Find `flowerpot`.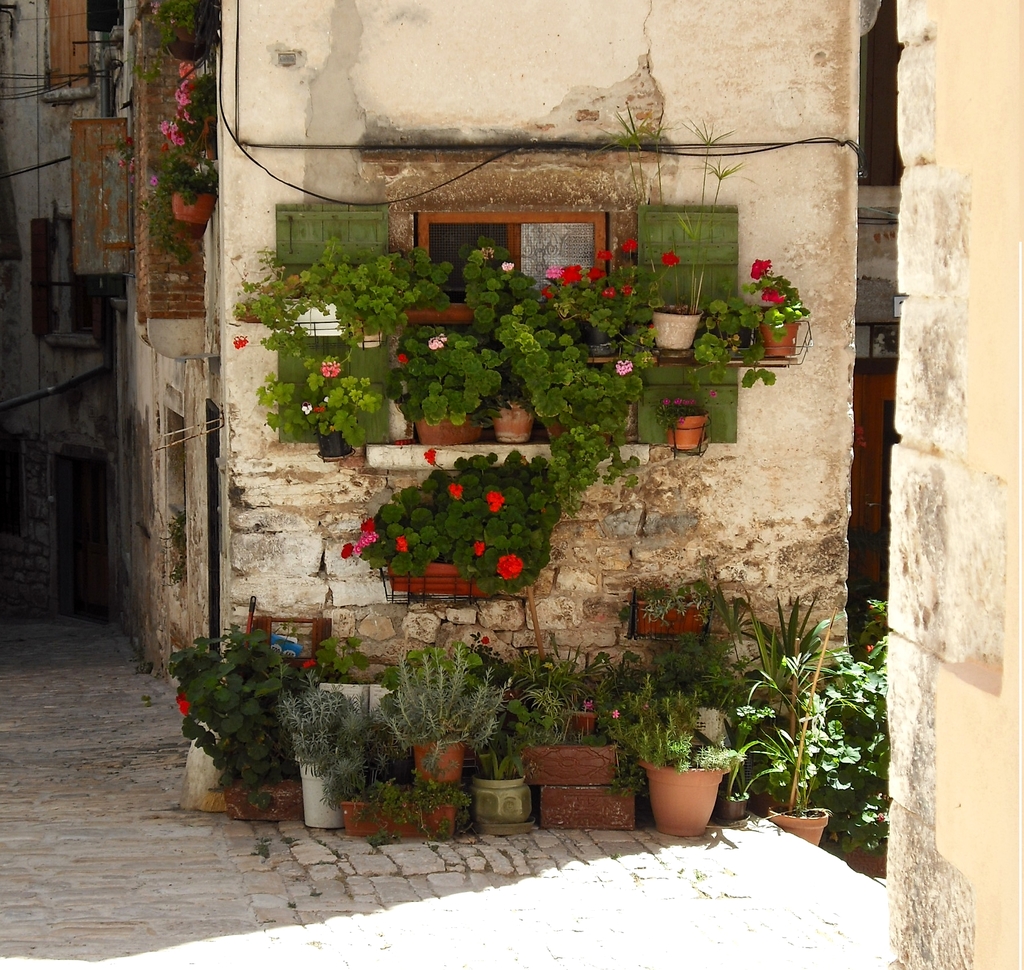
(x1=218, y1=778, x2=289, y2=820).
